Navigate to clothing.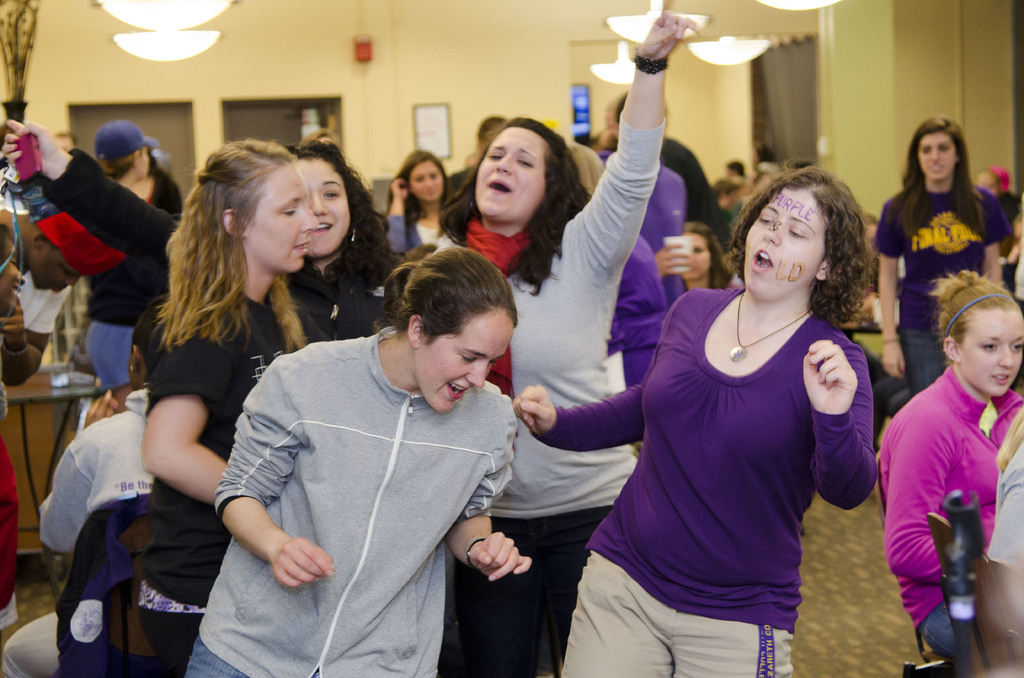
Navigation target: (left=593, top=143, right=687, bottom=251).
